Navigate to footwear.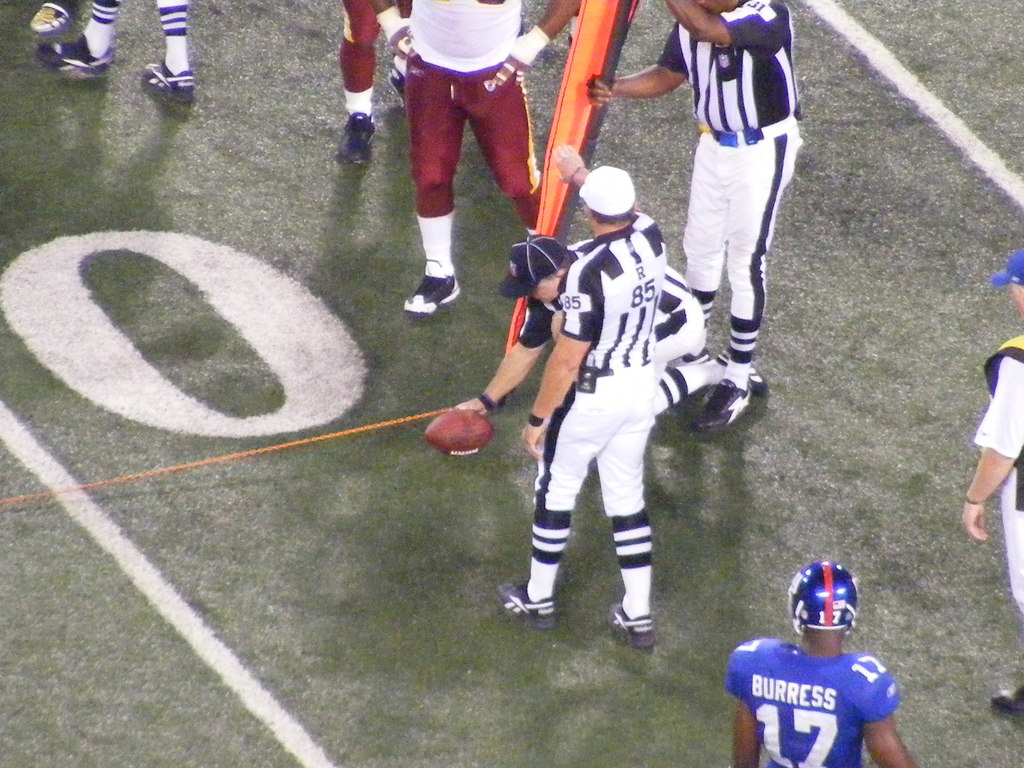
Navigation target: {"x1": 136, "y1": 58, "x2": 196, "y2": 109}.
